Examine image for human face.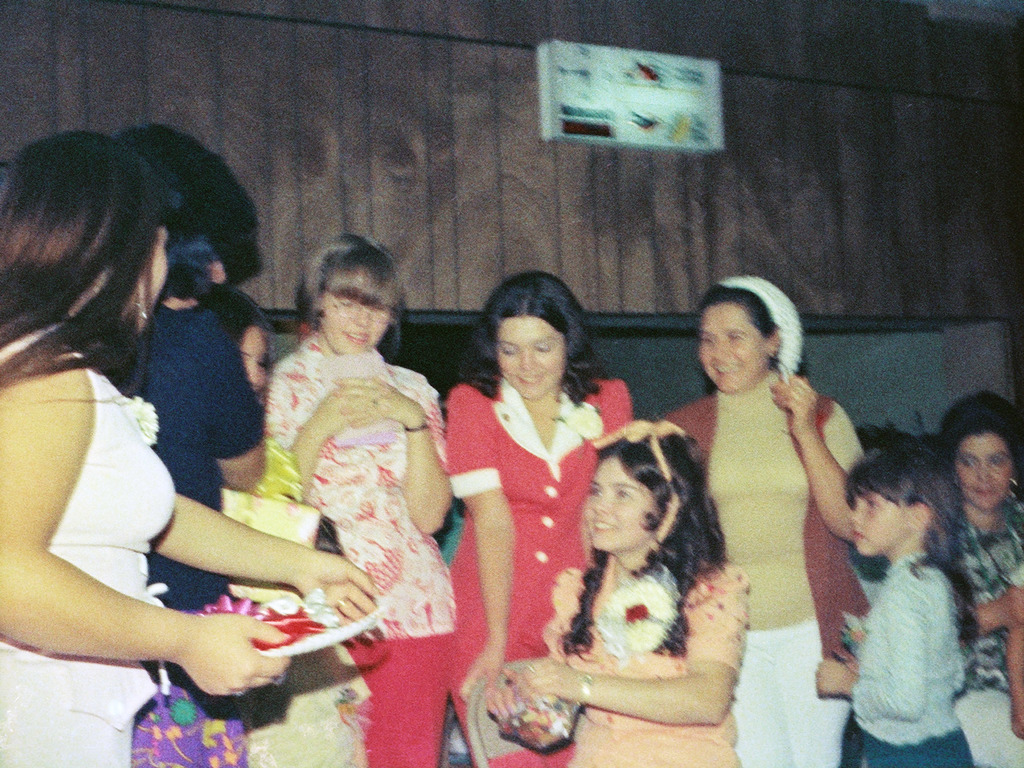
Examination result: Rect(849, 485, 907, 556).
